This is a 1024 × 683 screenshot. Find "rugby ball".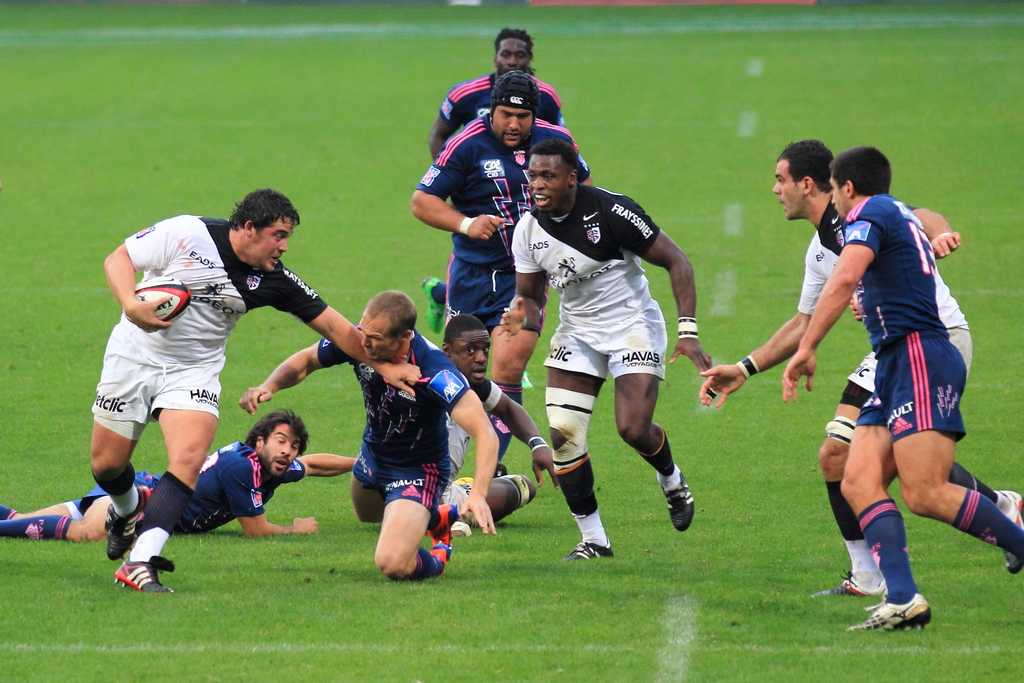
Bounding box: [left=122, top=275, right=190, bottom=329].
